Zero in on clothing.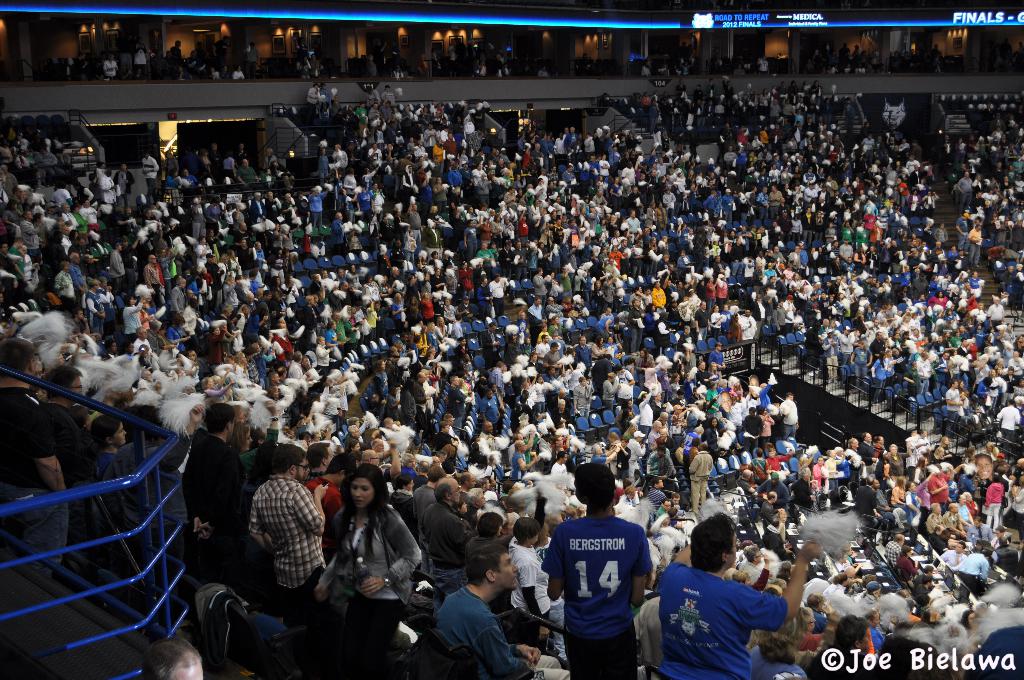
Zeroed in: [758, 476, 790, 506].
